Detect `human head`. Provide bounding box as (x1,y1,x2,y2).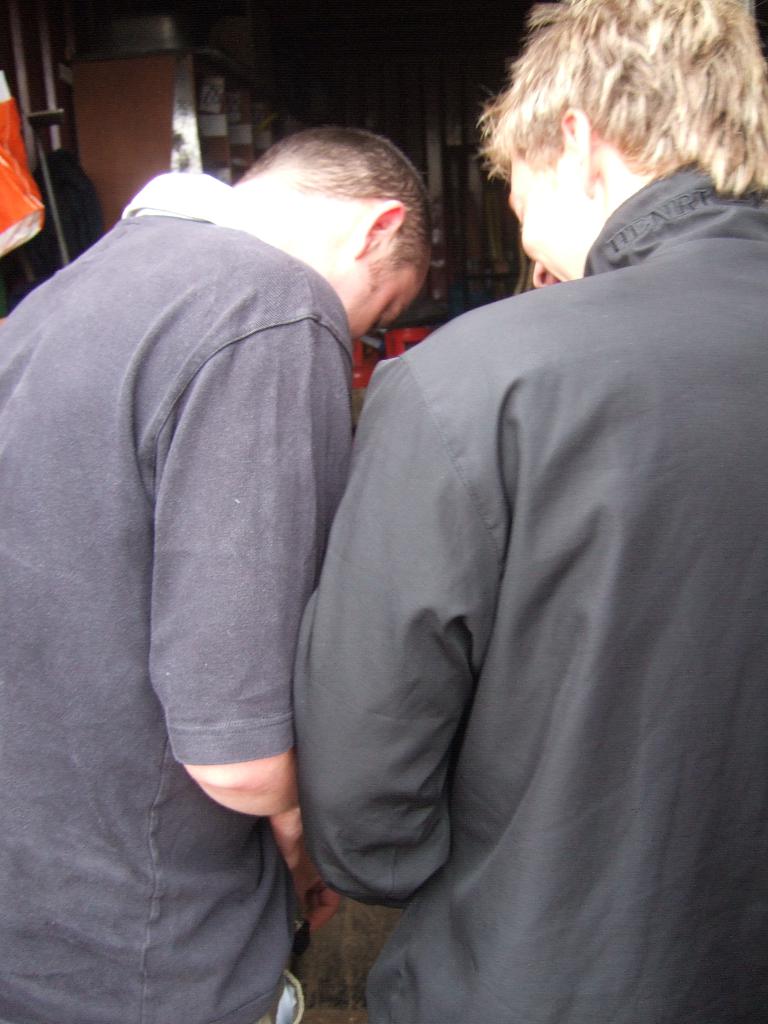
(230,119,457,305).
